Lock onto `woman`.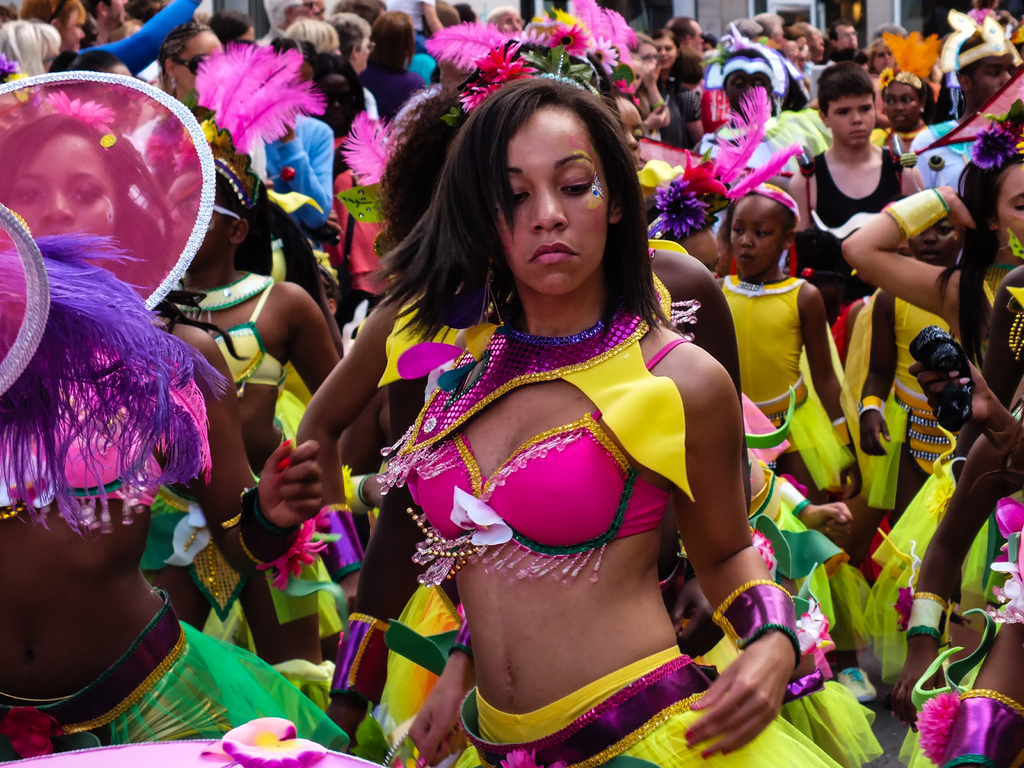
Locked: rect(314, 54, 781, 767).
